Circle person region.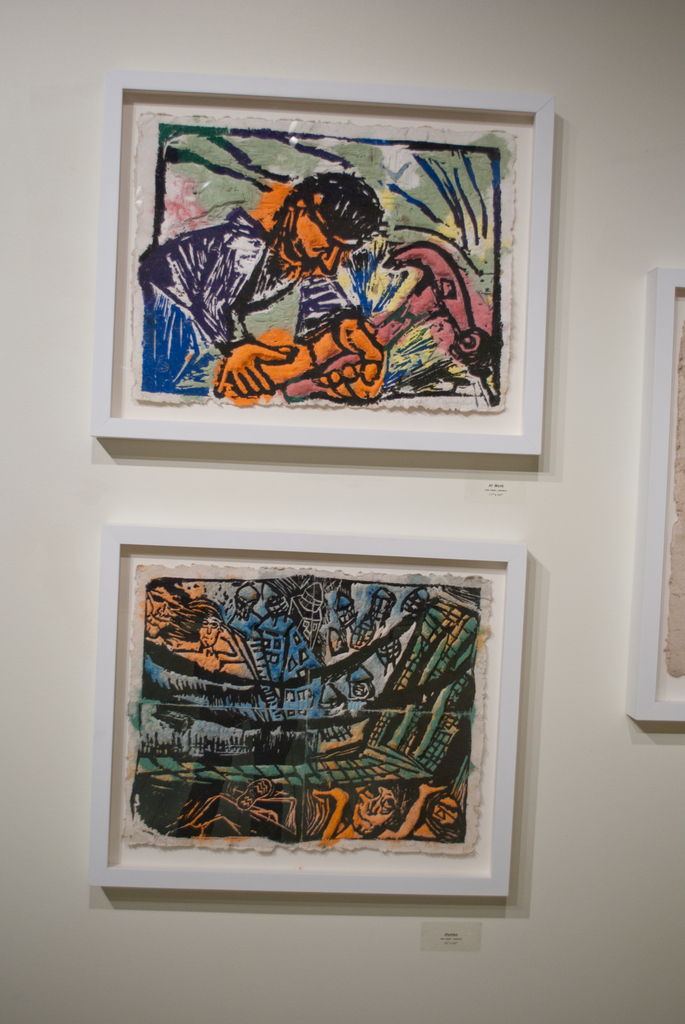
Region: 136:170:382:406.
